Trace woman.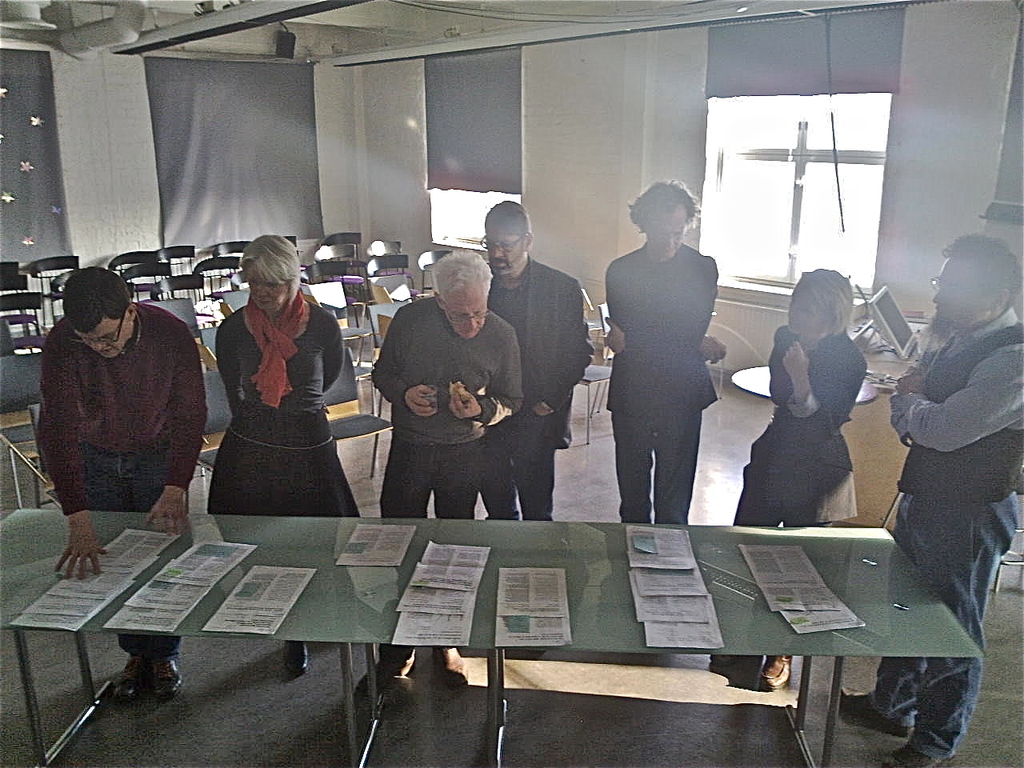
Traced to left=727, top=266, right=882, bottom=693.
